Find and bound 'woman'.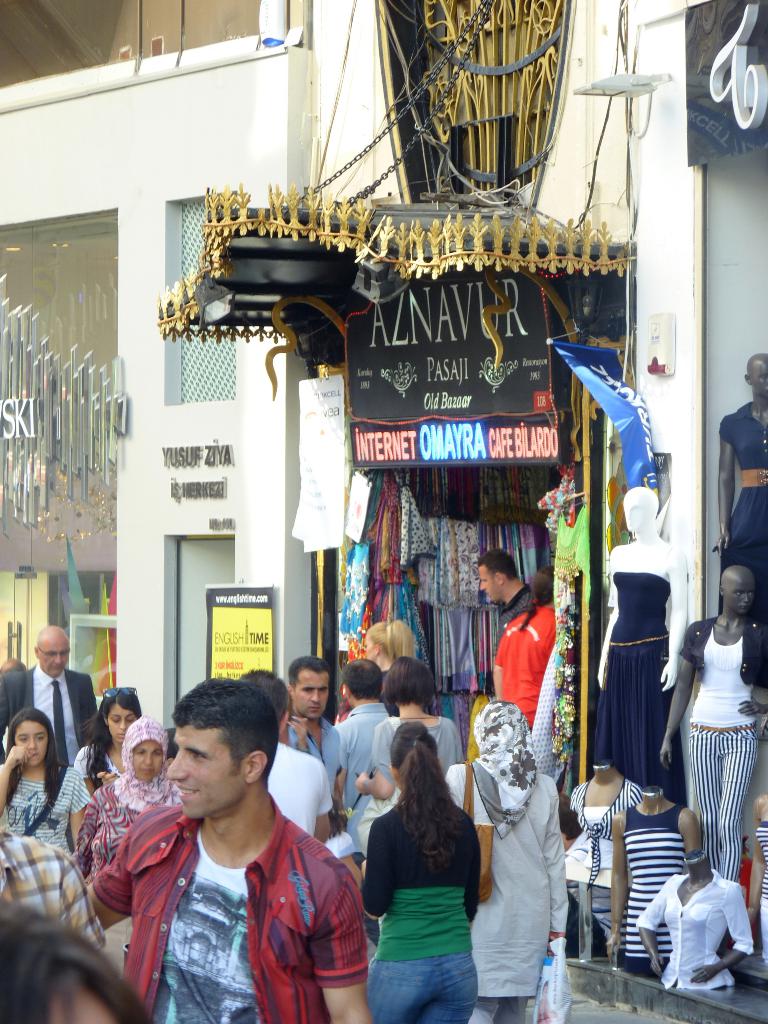
Bound: 349,727,499,1018.
